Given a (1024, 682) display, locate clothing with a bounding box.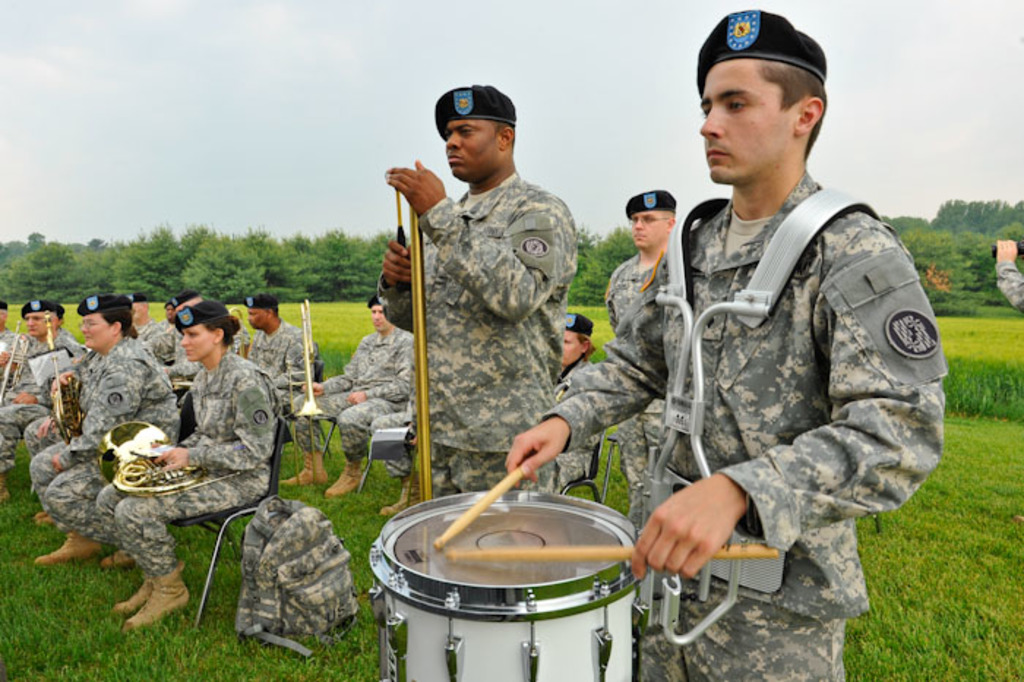
Located: crop(993, 259, 1023, 313).
